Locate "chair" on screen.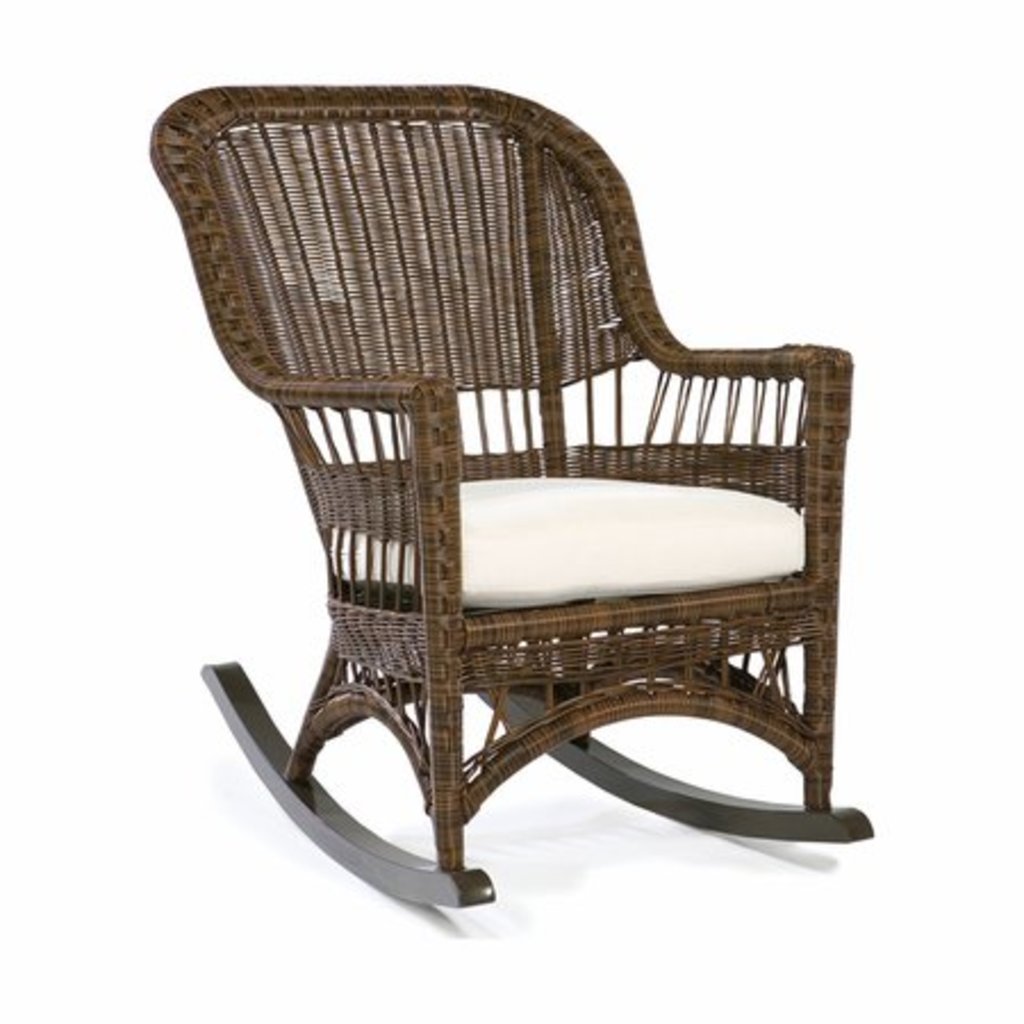
On screen at 150/82/867/890.
